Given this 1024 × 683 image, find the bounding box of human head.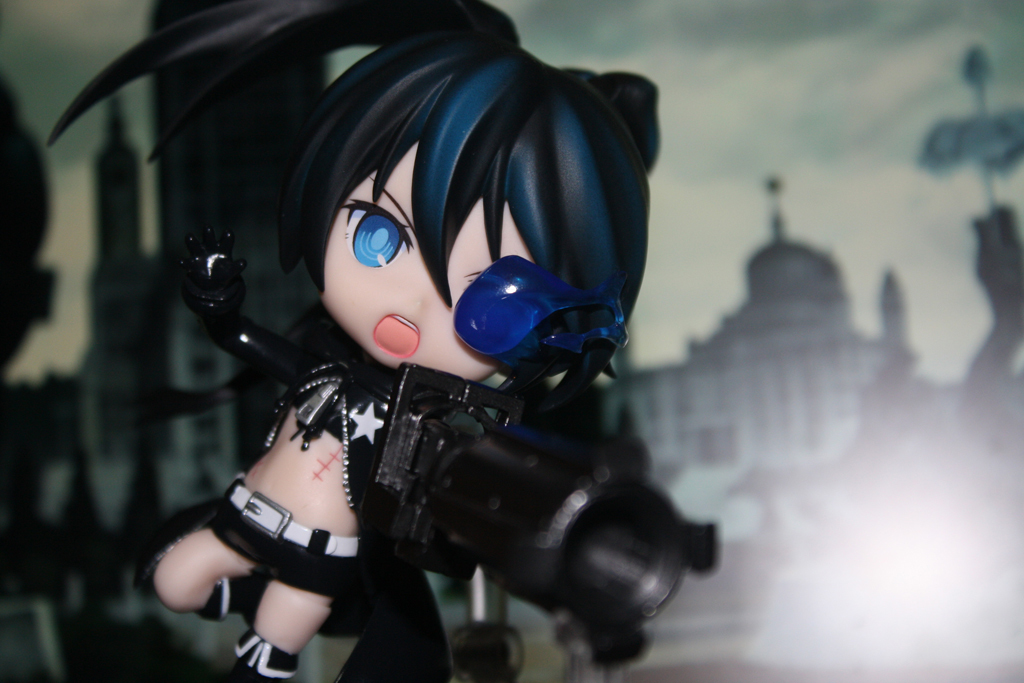
rect(268, 48, 664, 412).
